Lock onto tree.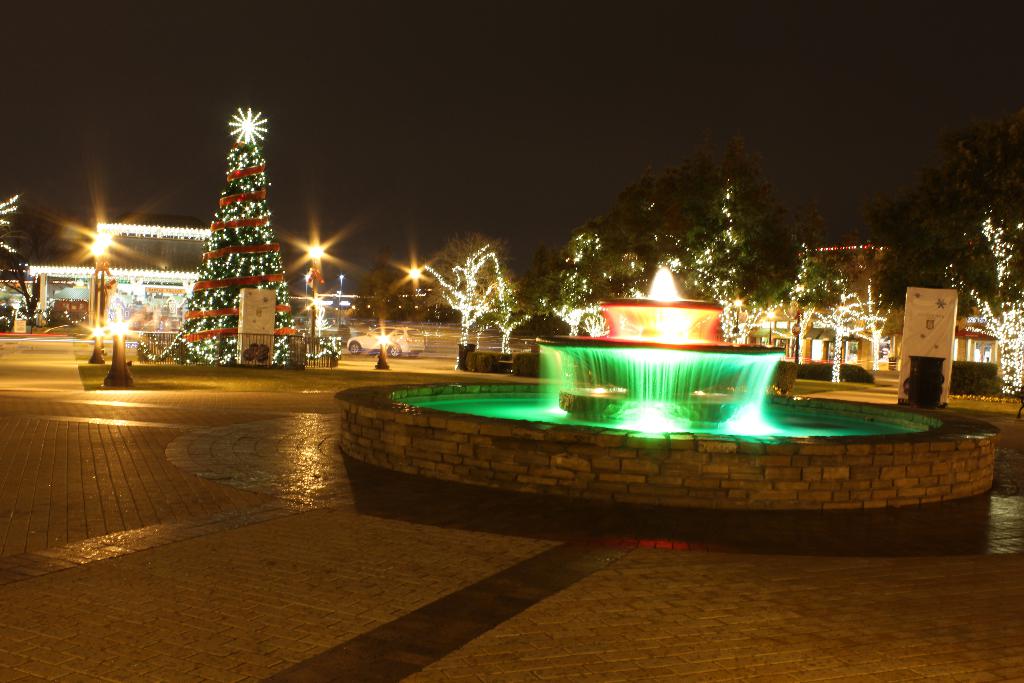
Locked: crop(157, 103, 311, 378).
